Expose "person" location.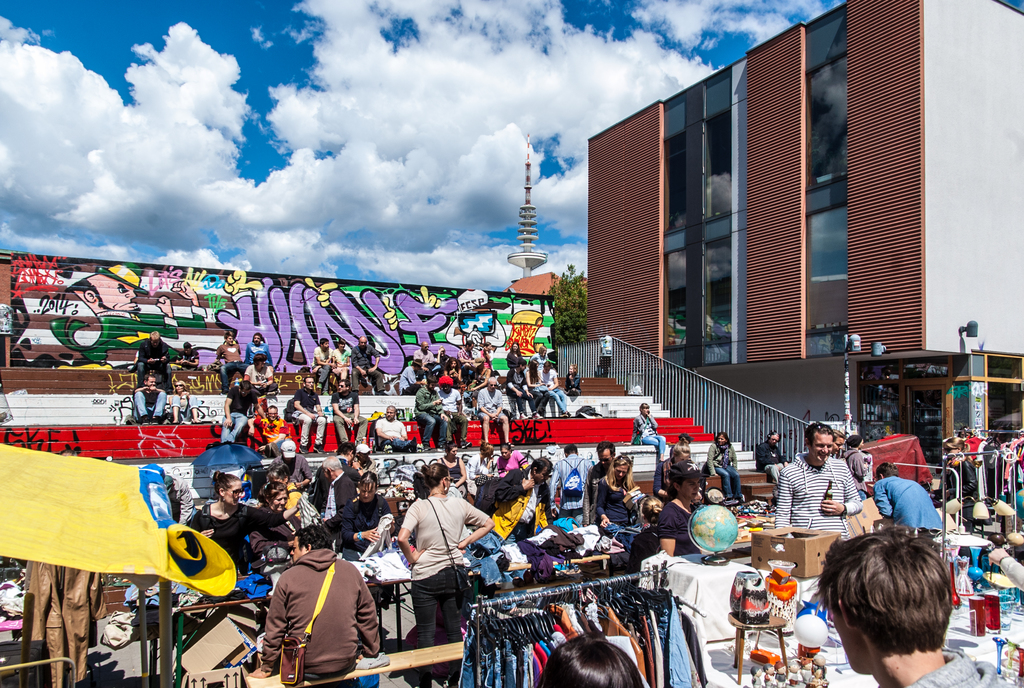
Exposed at crop(825, 425, 849, 466).
